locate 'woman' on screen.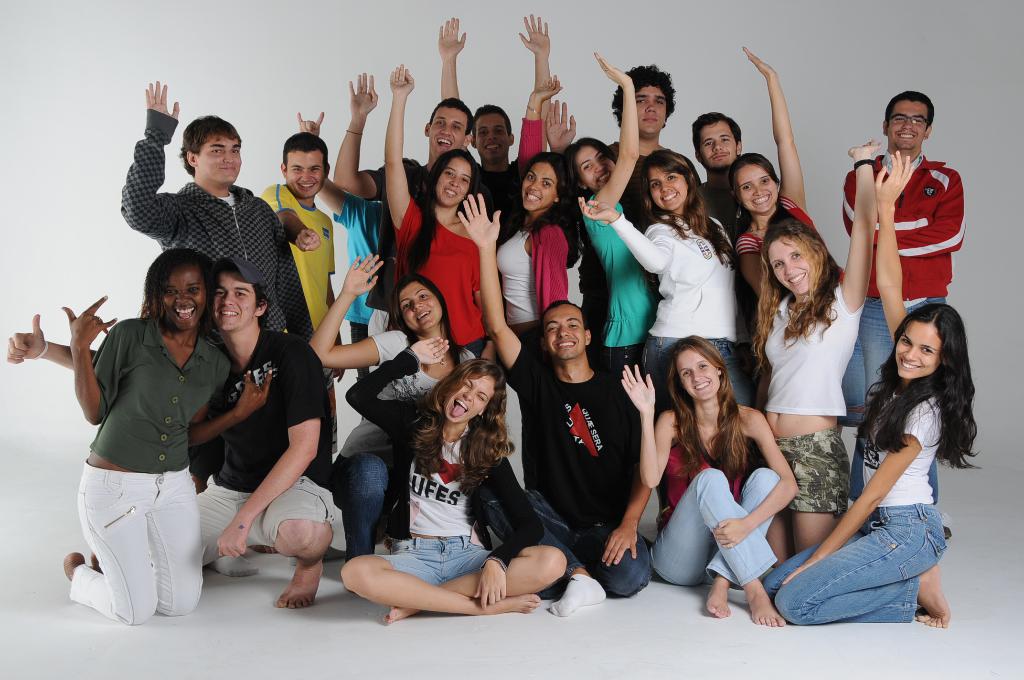
On screen at (x1=296, y1=249, x2=493, y2=571).
